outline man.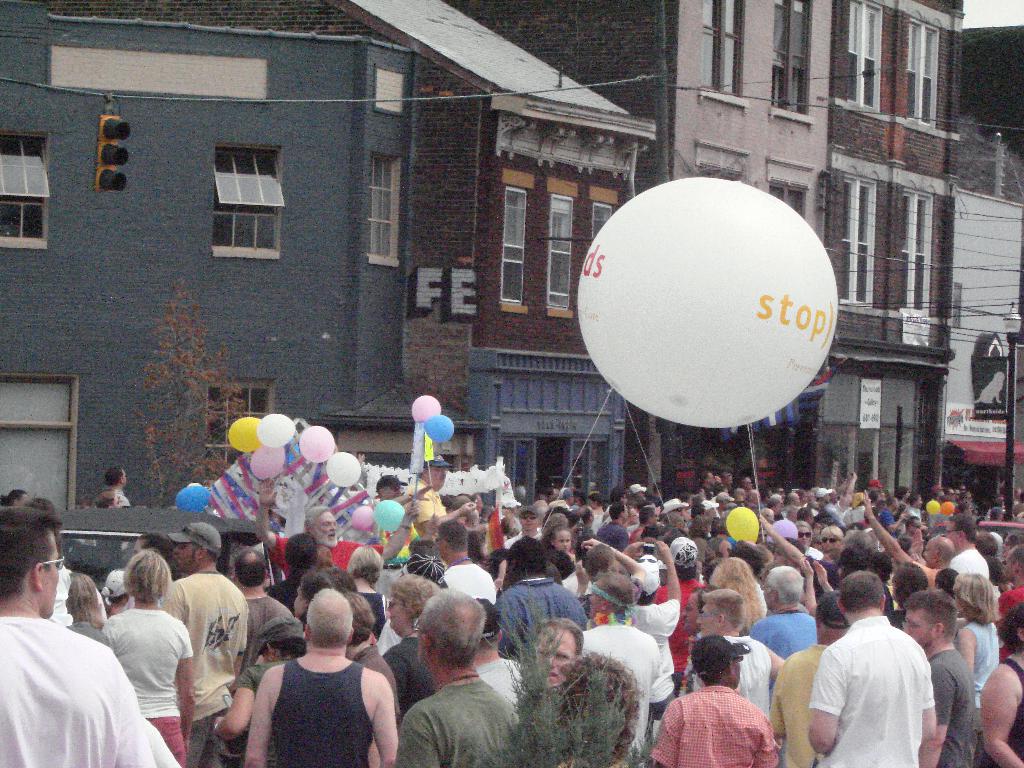
Outline: {"x1": 513, "y1": 616, "x2": 589, "y2": 767}.
